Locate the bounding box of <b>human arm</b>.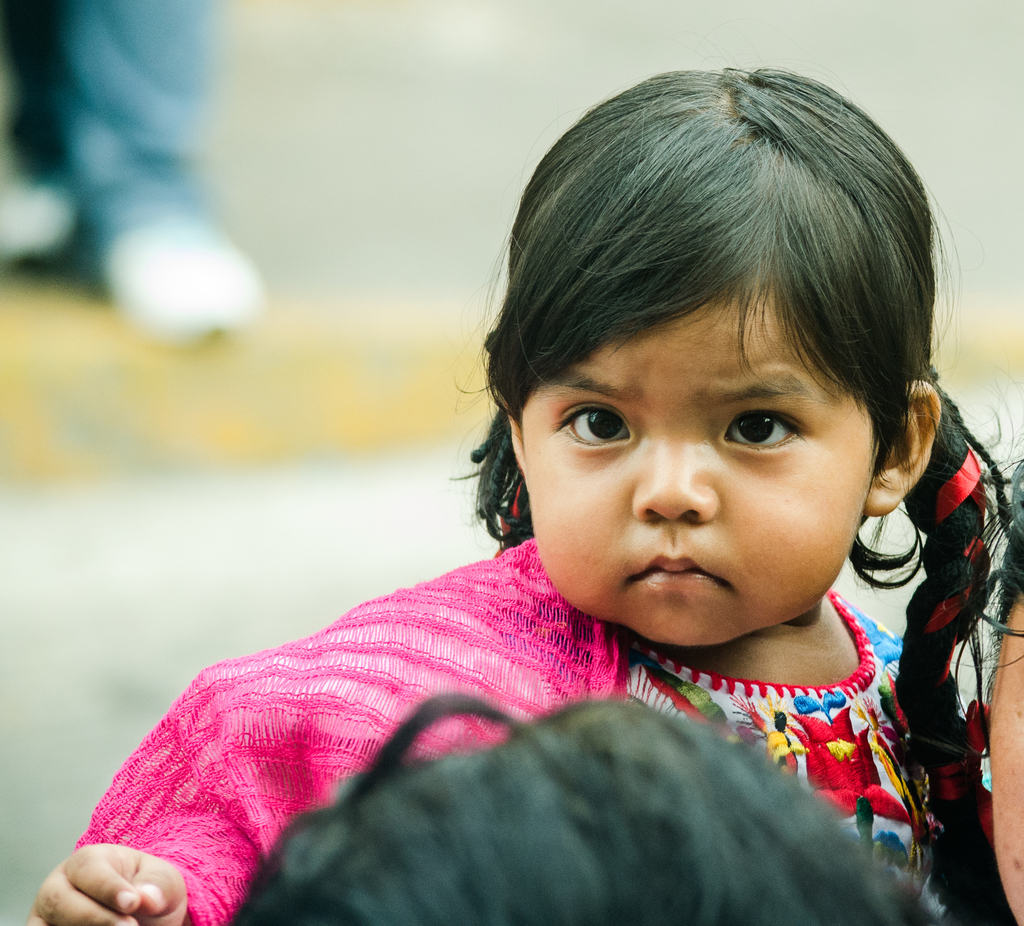
Bounding box: (20,840,190,925).
